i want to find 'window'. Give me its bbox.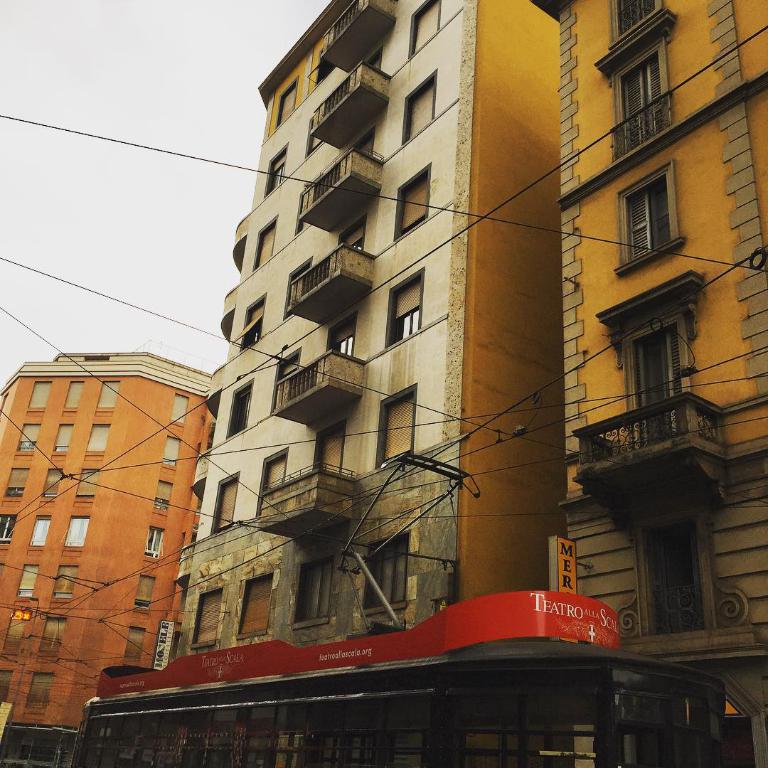
detection(60, 380, 87, 409).
